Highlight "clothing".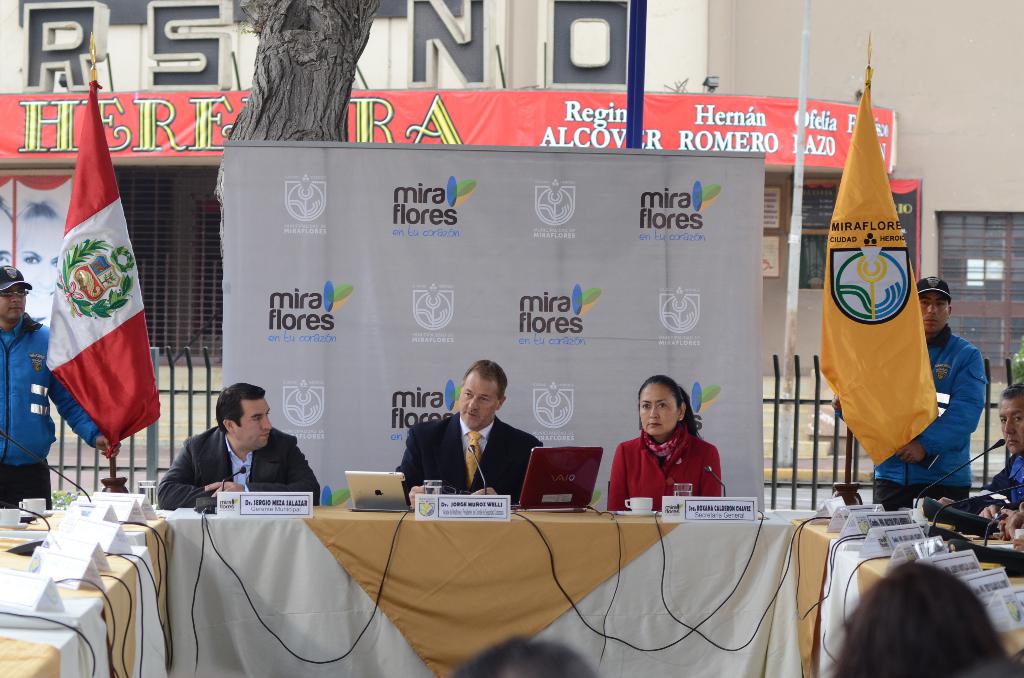
Highlighted region: left=394, top=411, right=540, bottom=511.
